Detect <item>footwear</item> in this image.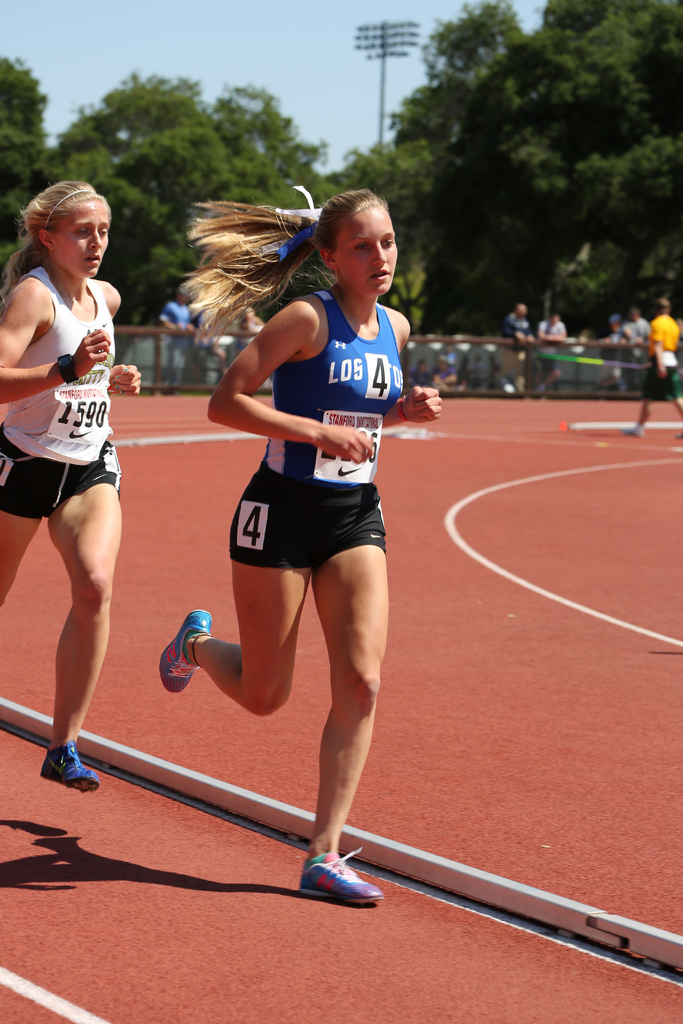
Detection: (620,424,644,436).
